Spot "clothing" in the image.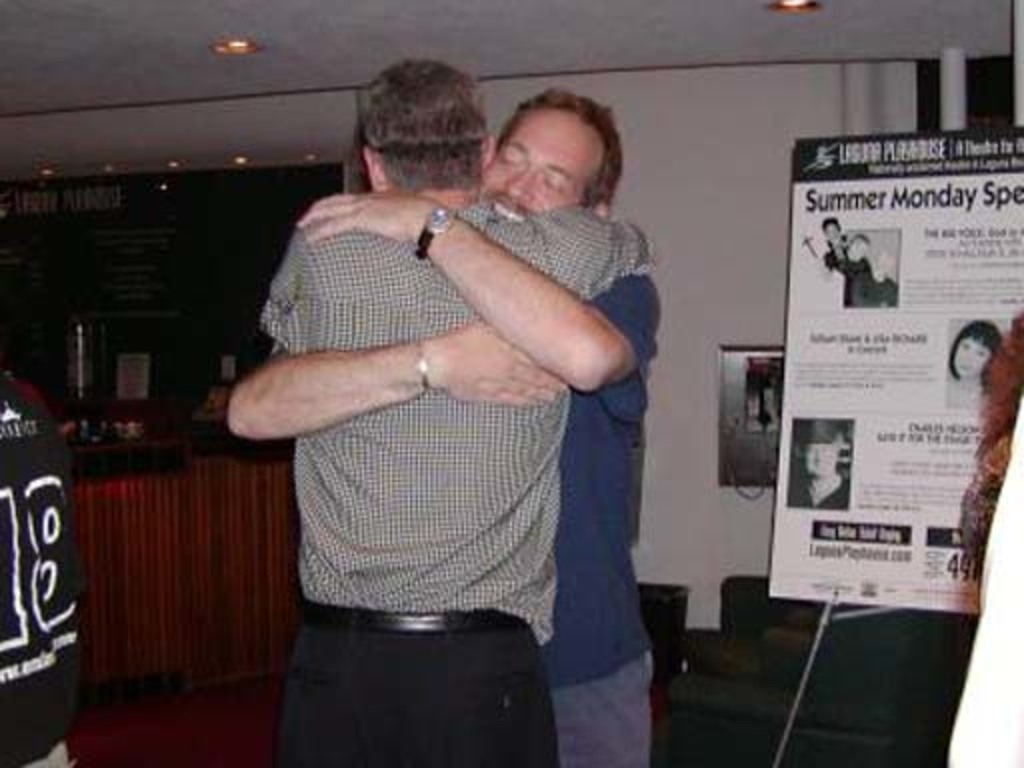
"clothing" found at 242/138/628/704.
